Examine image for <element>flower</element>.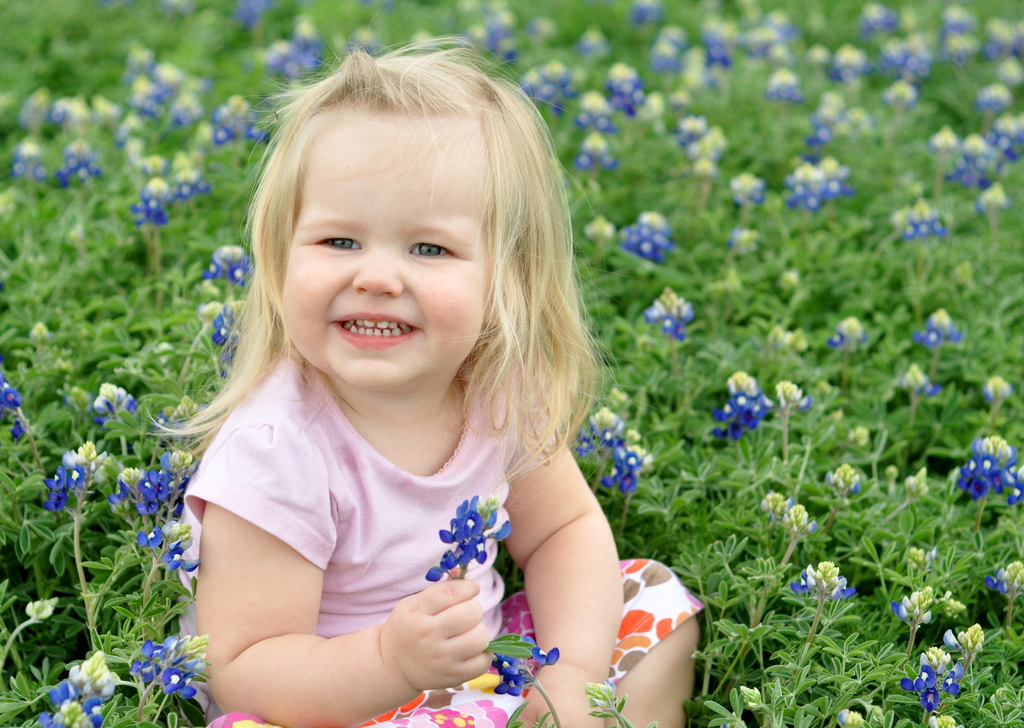
Examination result: [x1=984, y1=376, x2=1016, y2=410].
